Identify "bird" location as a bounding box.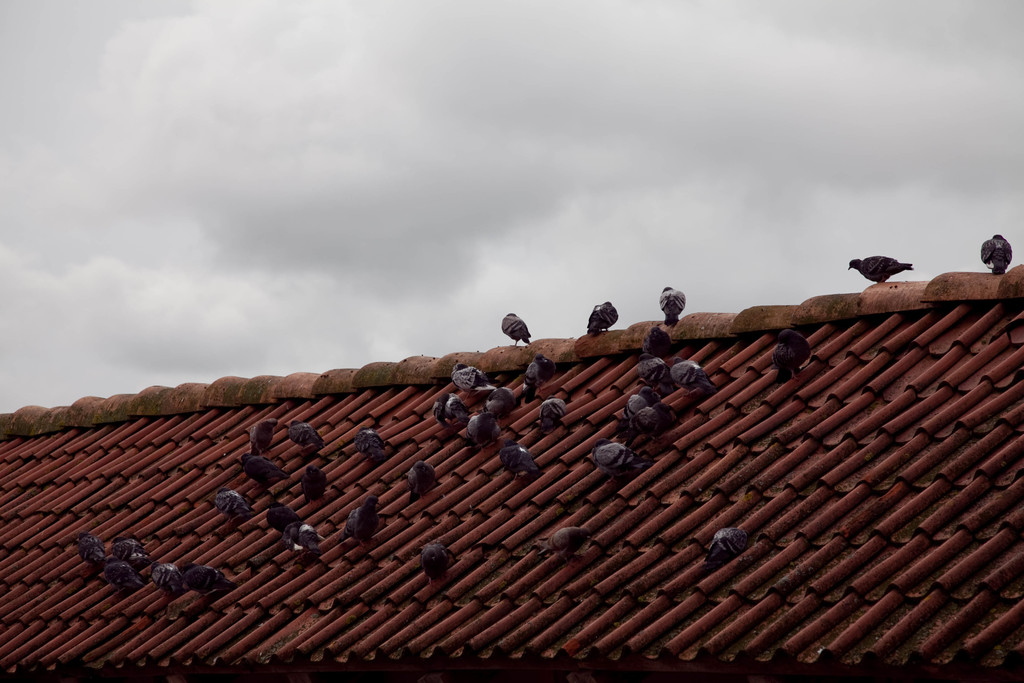
bbox=[147, 557, 187, 597].
